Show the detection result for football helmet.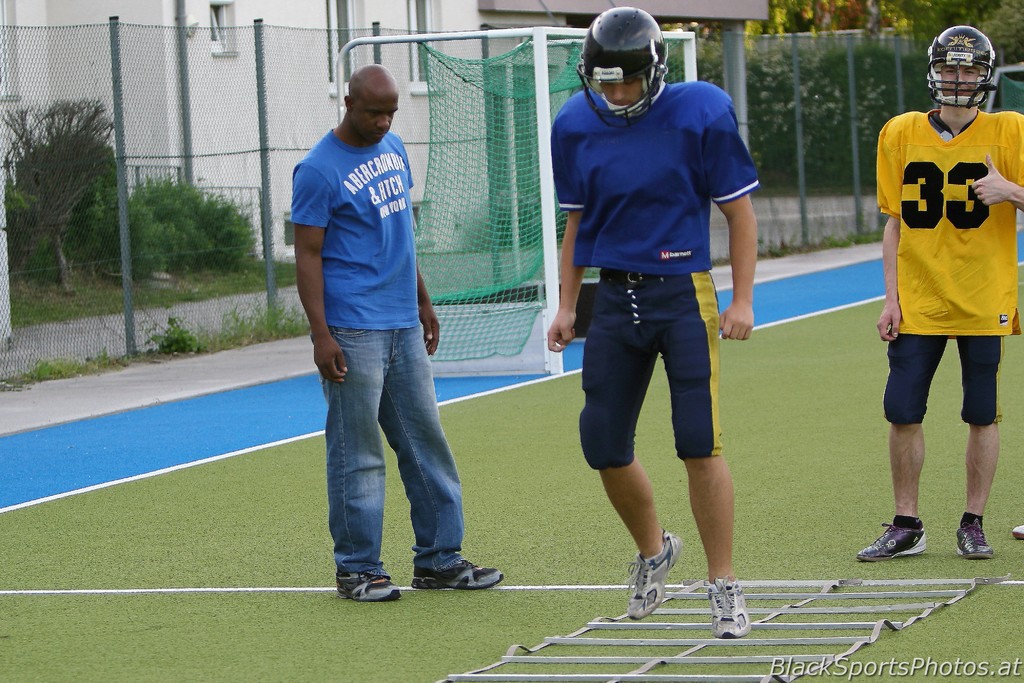
bbox=[934, 22, 1006, 108].
